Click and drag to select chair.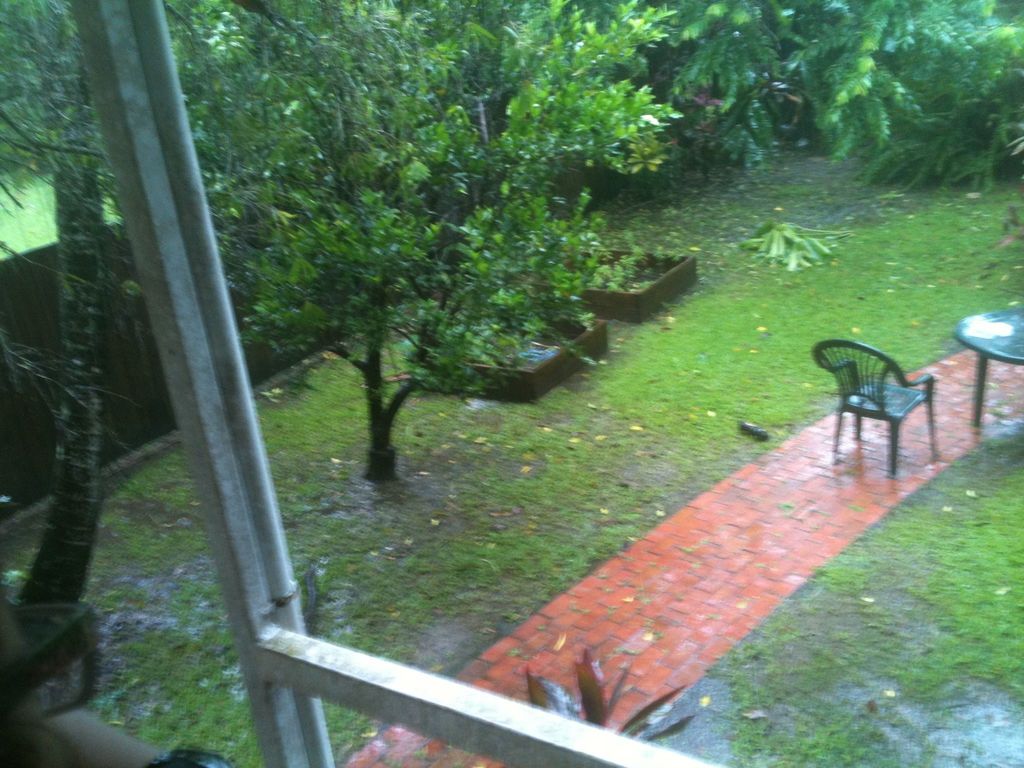
Selection: box=[818, 339, 973, 483].
